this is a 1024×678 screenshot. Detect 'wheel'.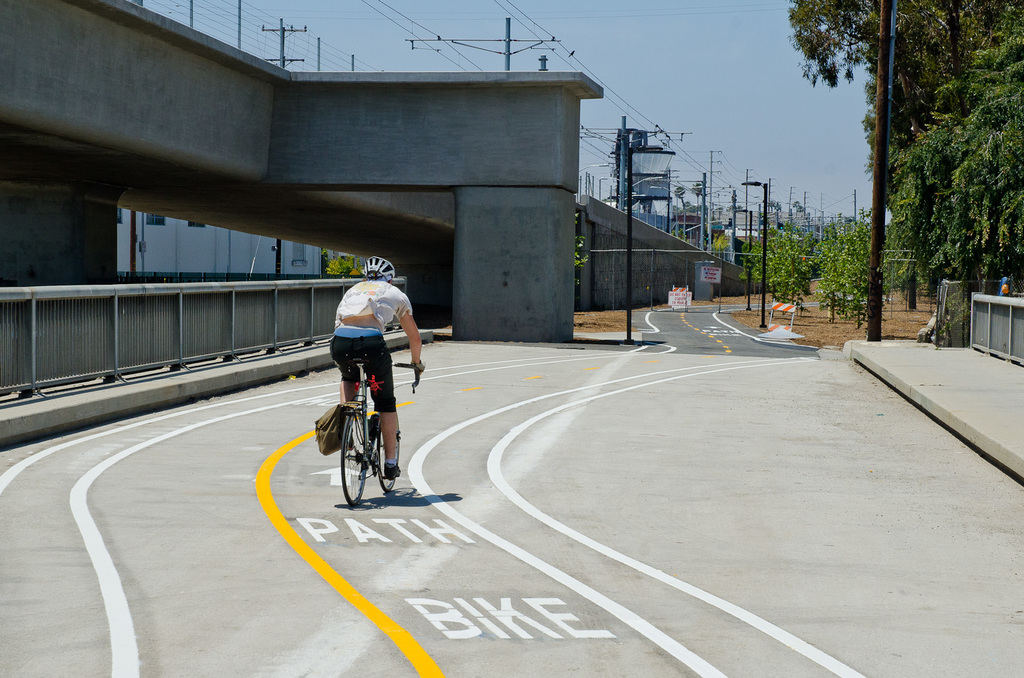
x1=327, y1=405, x2=380, y2=512.
